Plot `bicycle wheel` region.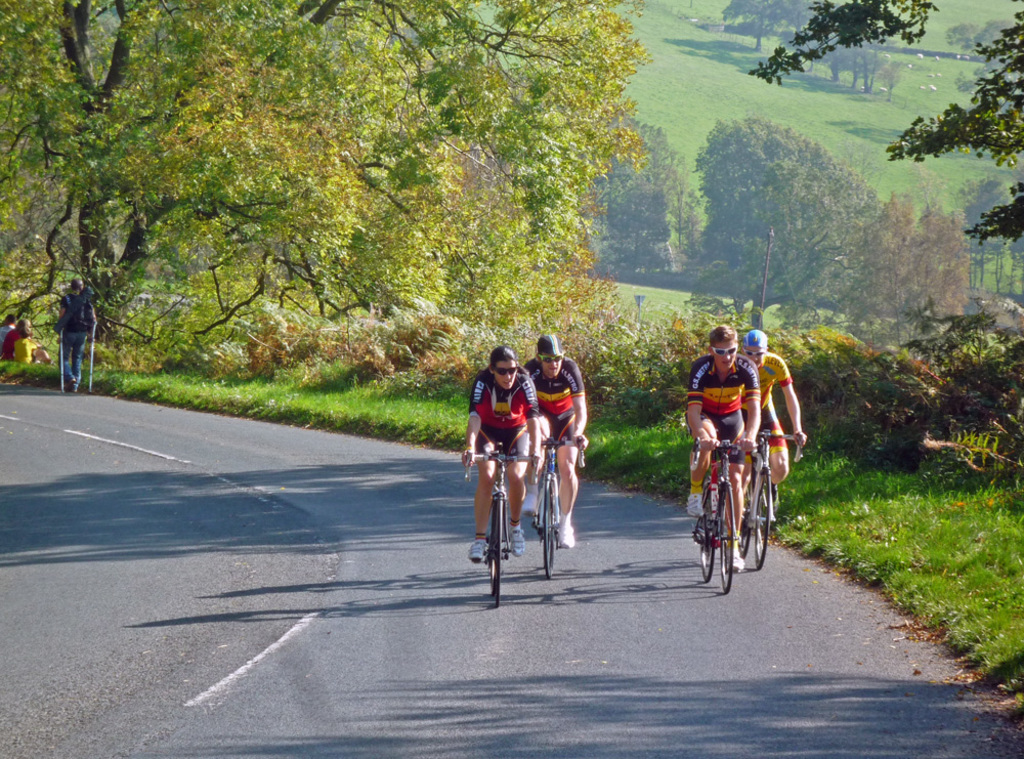
Plotted at {"left": 689, "top": 480, "right": 718, "bottom": 582}.
